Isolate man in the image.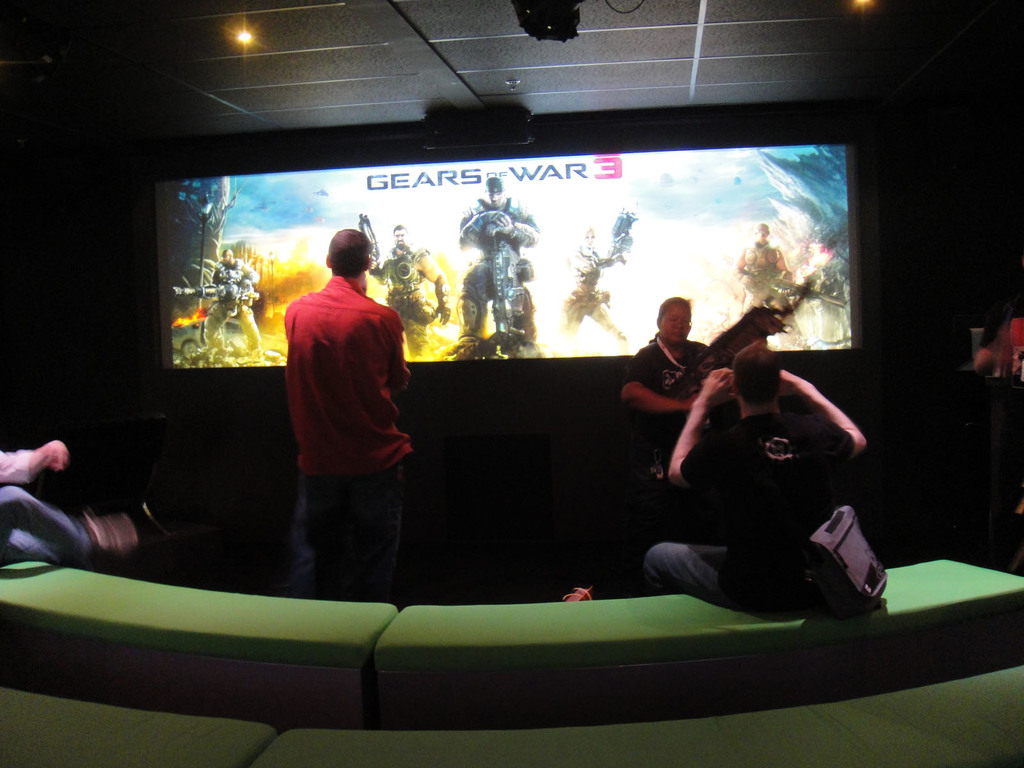
Isolated region: l=367, t=223, r=444, b=354.
